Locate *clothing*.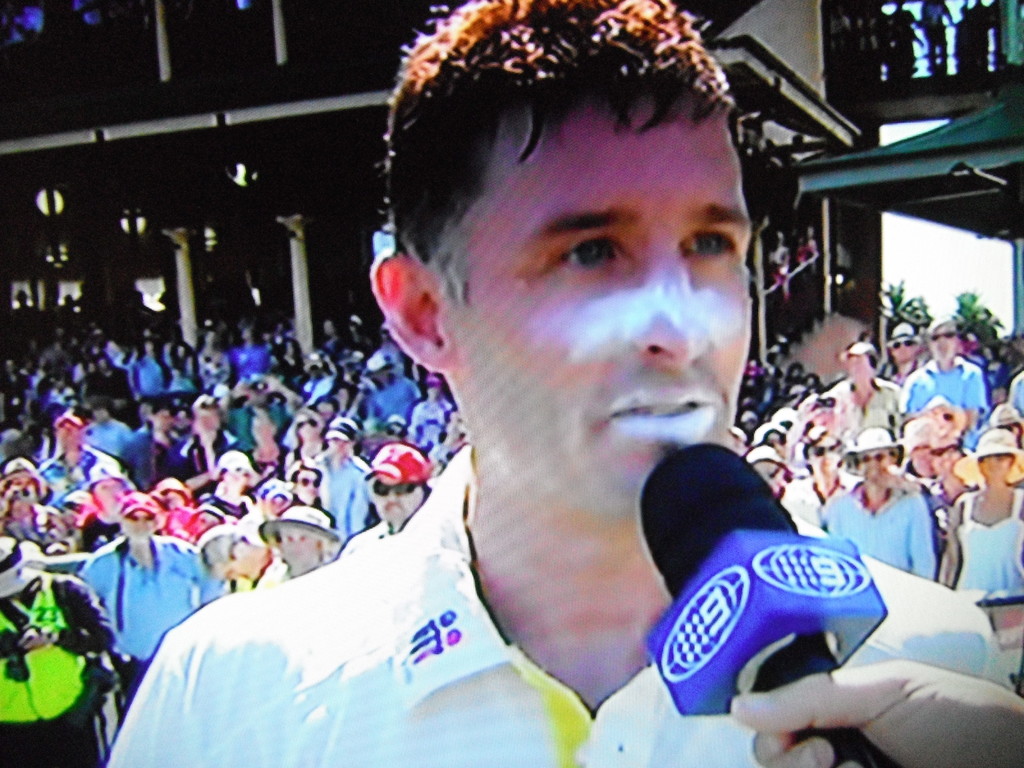
Bounding box: pyautogui.locateOnScreen(801, 232, 824, 277).
